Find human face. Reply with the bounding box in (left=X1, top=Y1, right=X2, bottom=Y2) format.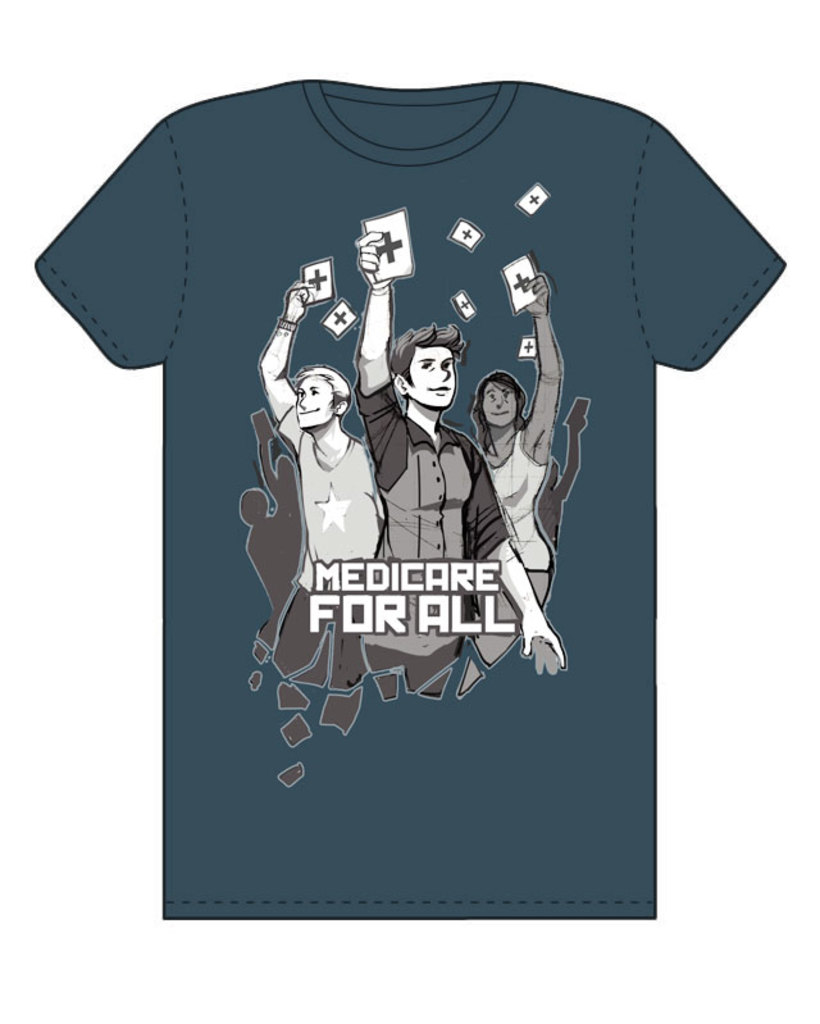
(left=483, top=376, right=519, bottom=429).
